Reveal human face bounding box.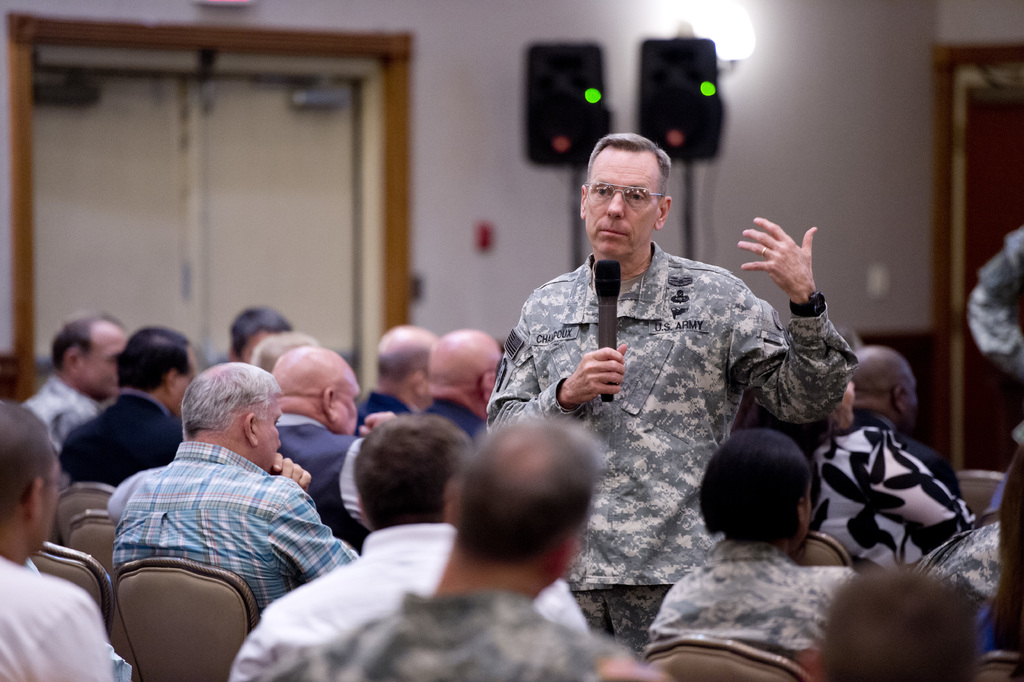
Revealed: x1=586, y1=153, x2=656, y2=251.
